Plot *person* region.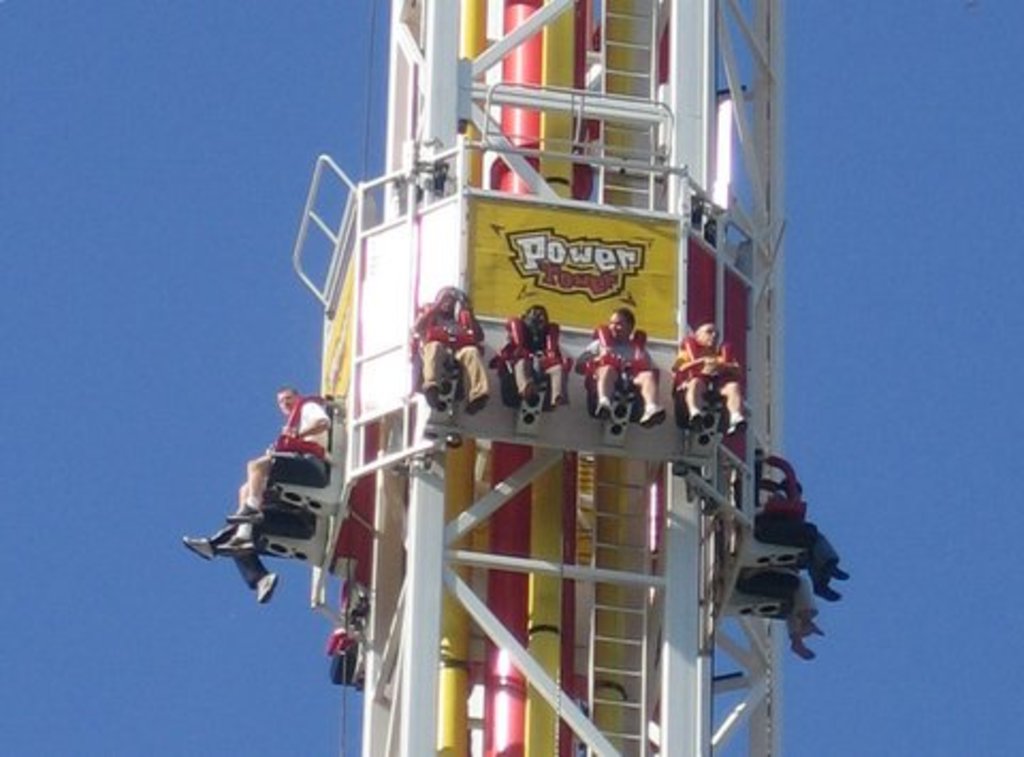
Plotted at (left=235, top=554, right=279, bottom=606).
